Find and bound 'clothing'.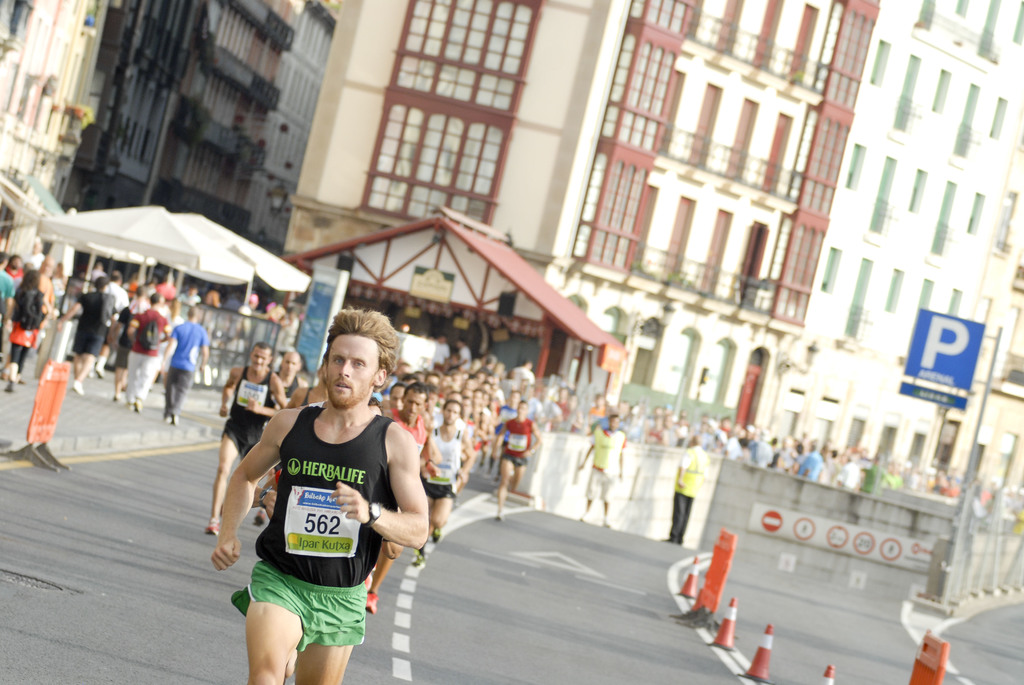
Bound: bbox=(426, 429, 467, 502).
